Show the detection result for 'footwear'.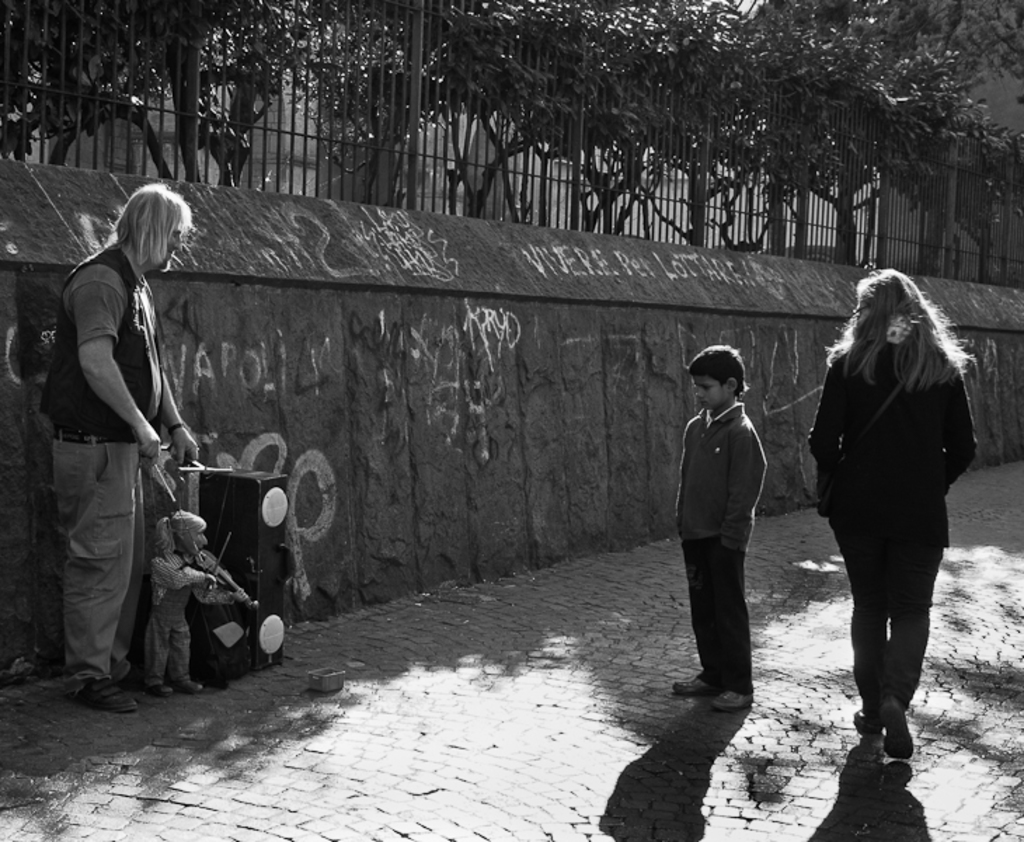
<bbox>875, 697, 919, 762</bbox>.
